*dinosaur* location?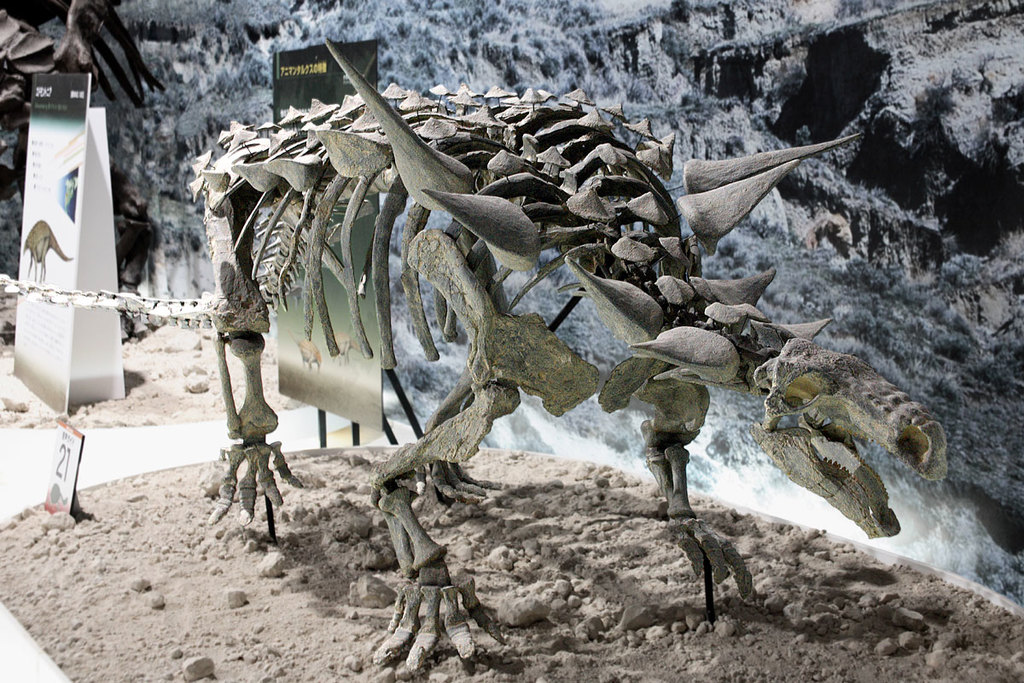
bbox=[17, 219, 70, 286]
